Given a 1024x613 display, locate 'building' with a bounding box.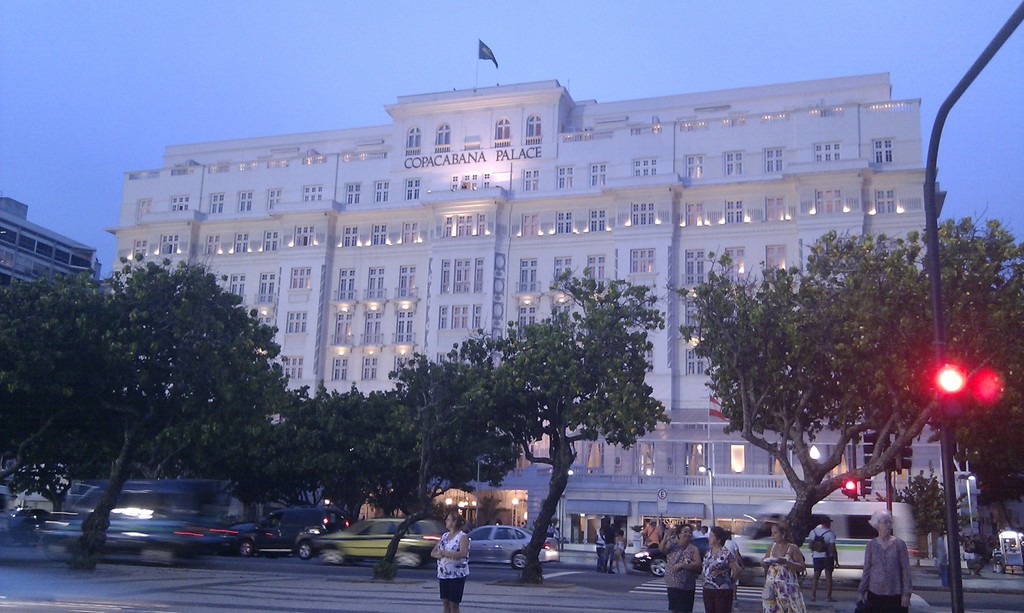
Located: [left=101, top=33, right=952, bottom=559].
